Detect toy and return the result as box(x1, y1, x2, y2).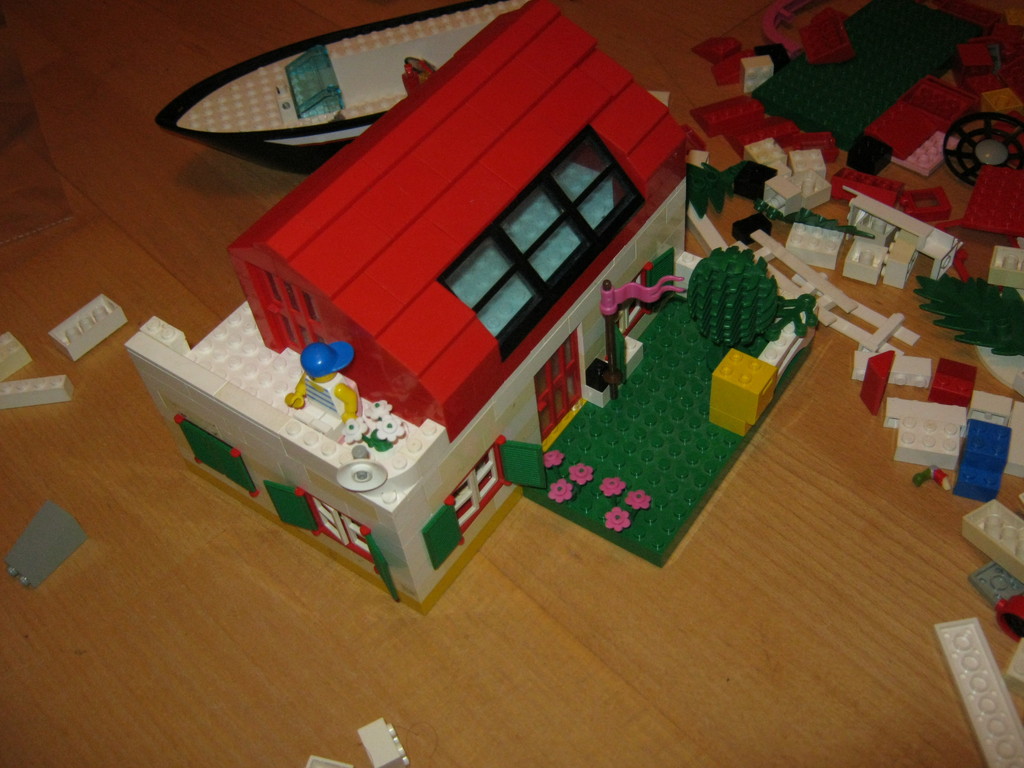
box(302, 756, 354, 767).
